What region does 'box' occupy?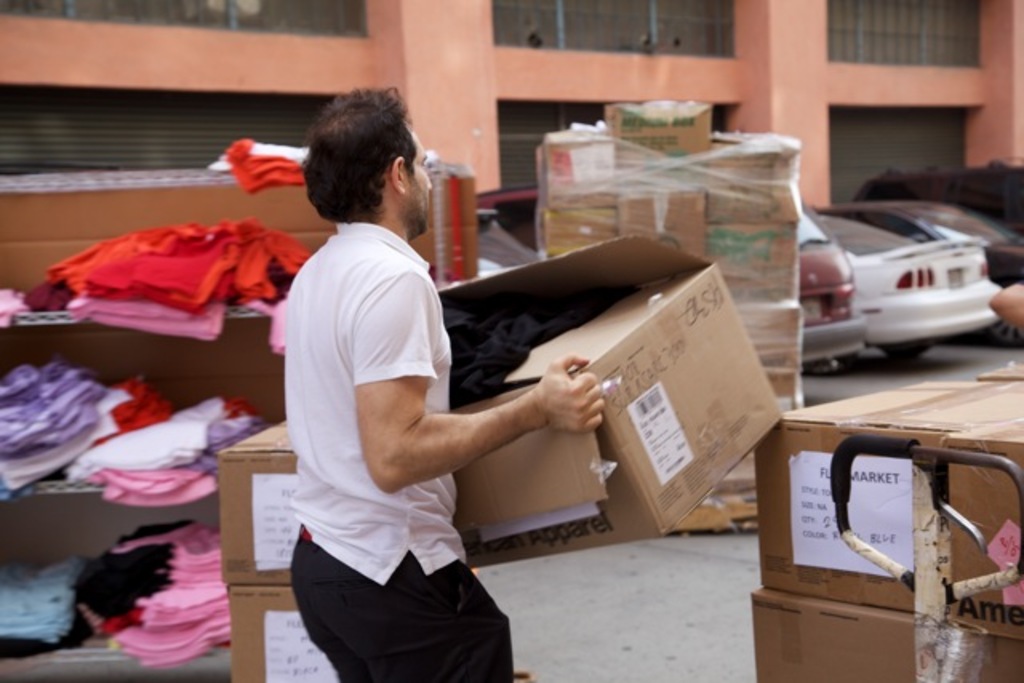
<bbox>218, 414, 301, 584</bbox>.
